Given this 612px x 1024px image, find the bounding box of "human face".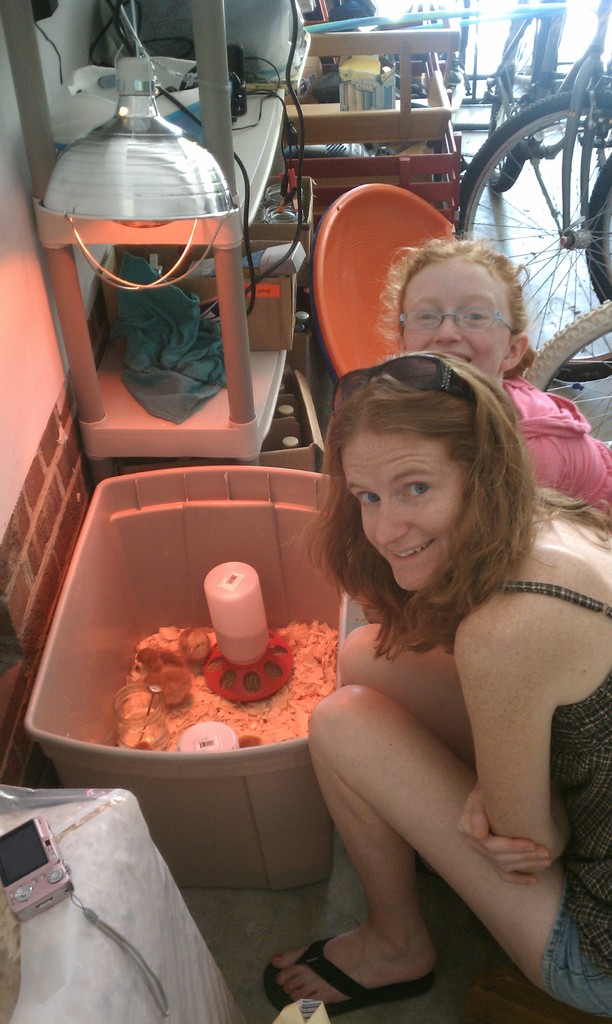
[left=400, top=259, right=513, bottom=385].
